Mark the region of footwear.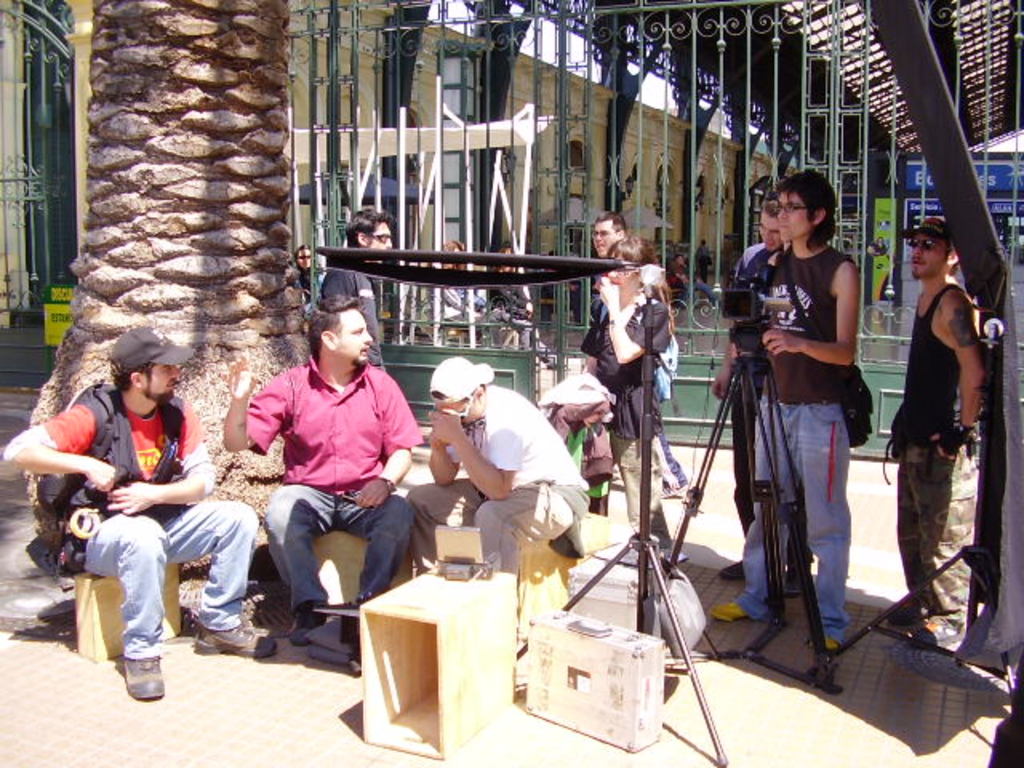
Region: box(195, 621, 275, 659).
